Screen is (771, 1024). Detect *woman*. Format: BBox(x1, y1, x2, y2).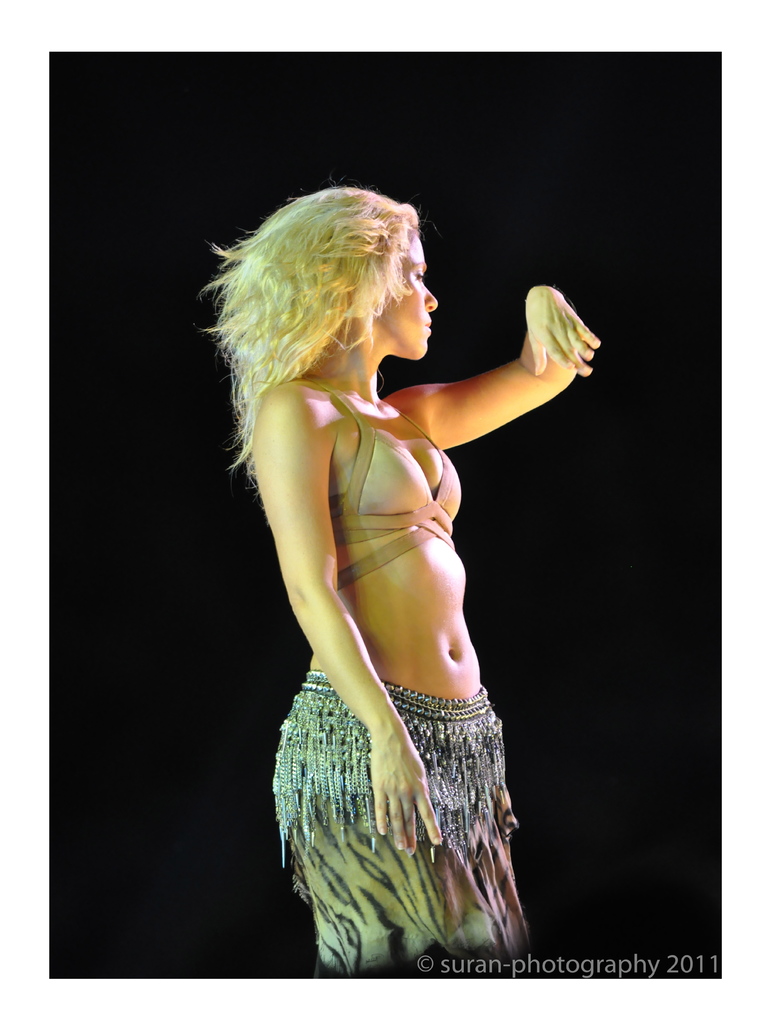
BBox(196, 120, 569, 1003).
